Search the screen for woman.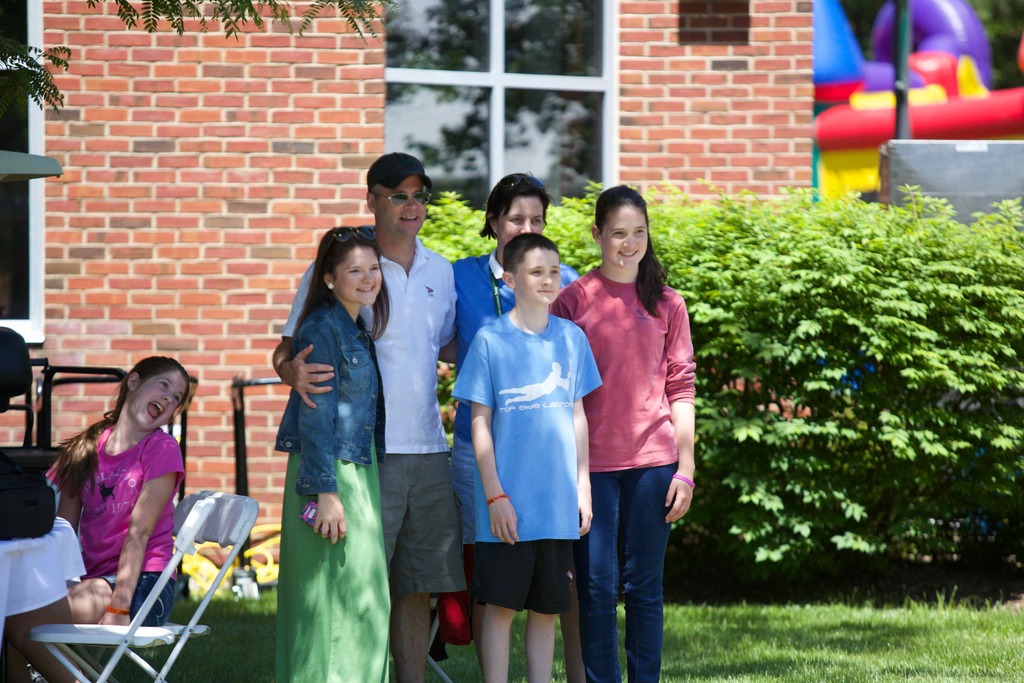
Found at [left=450, top=170, right=580, bottom=682].
